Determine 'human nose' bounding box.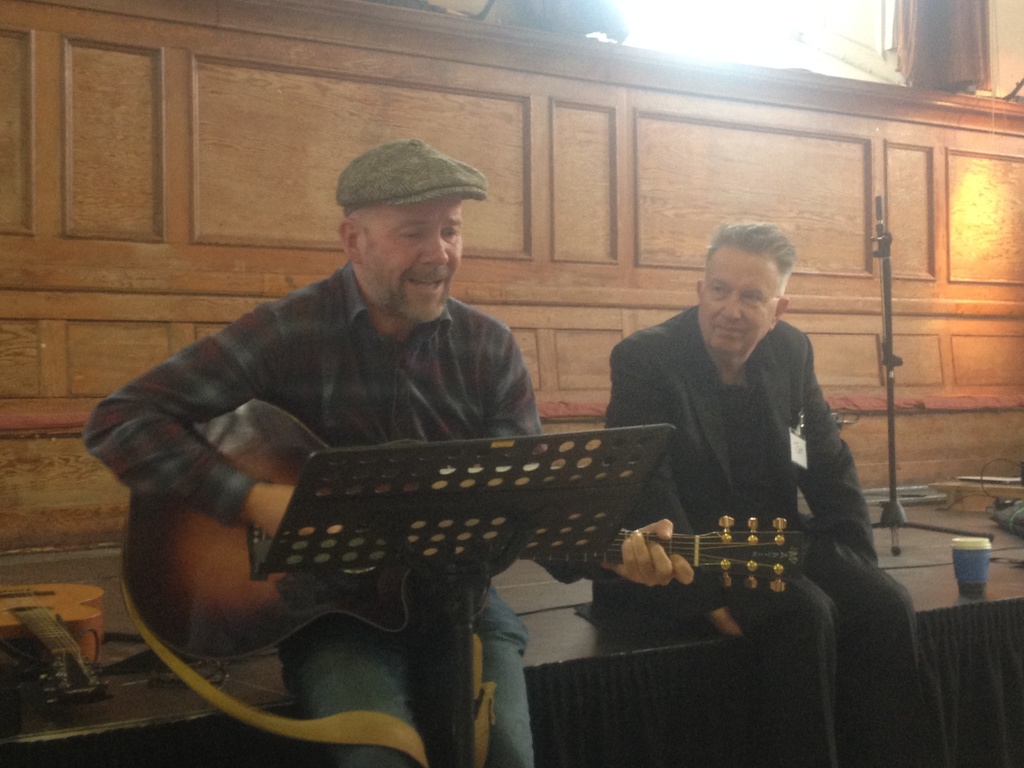
Determined: <bbox>718, 289, 747, 325</bbox>.
